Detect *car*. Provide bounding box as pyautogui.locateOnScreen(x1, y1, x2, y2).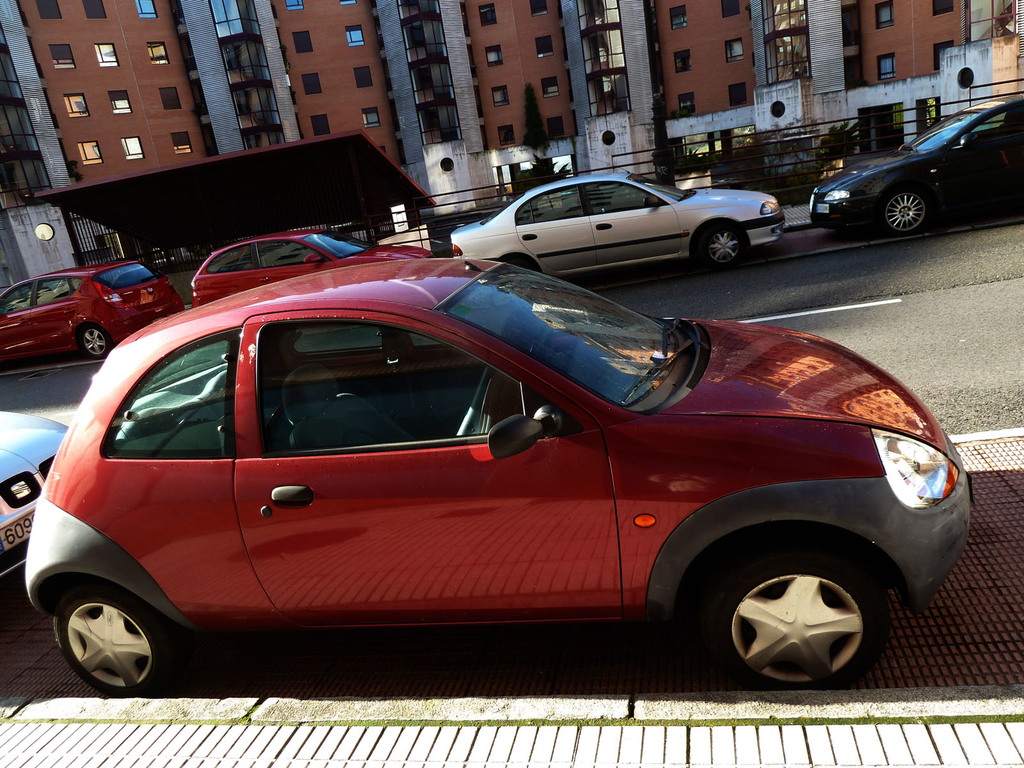
pyautogui.locateOnScreen(0, 252, 184, 364).
